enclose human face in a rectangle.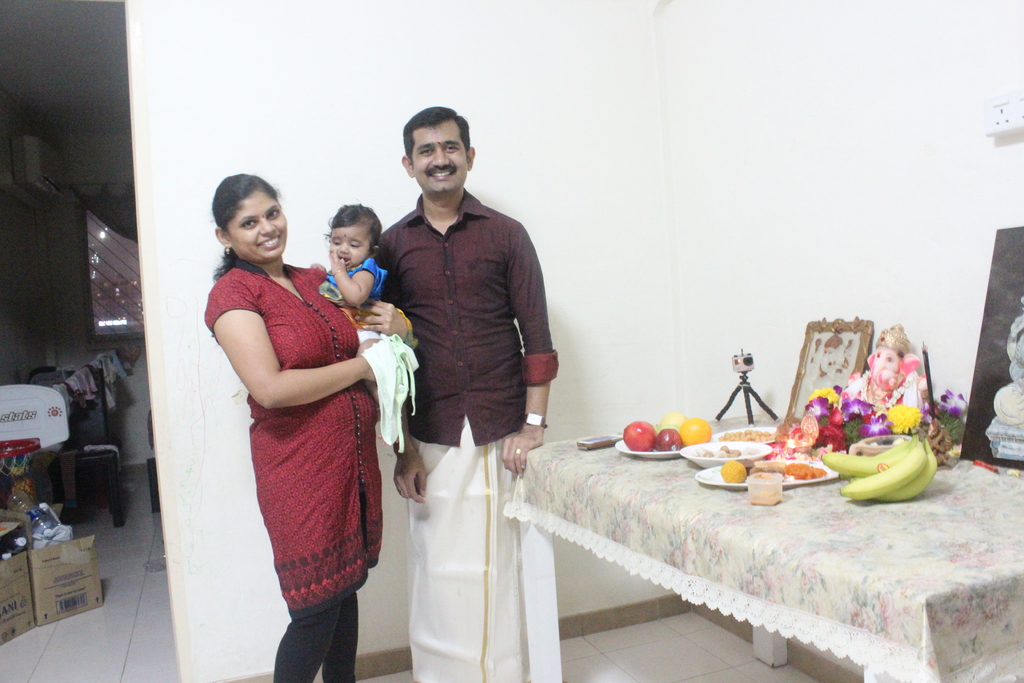
230:194:287:257.
